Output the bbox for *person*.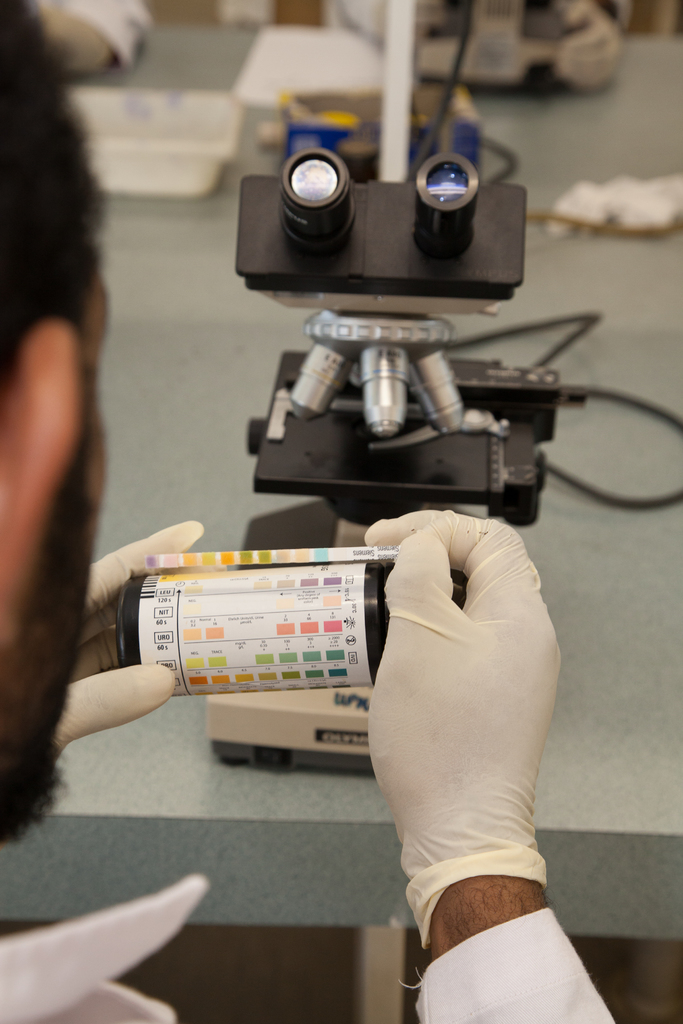
0/0/620/1023.
